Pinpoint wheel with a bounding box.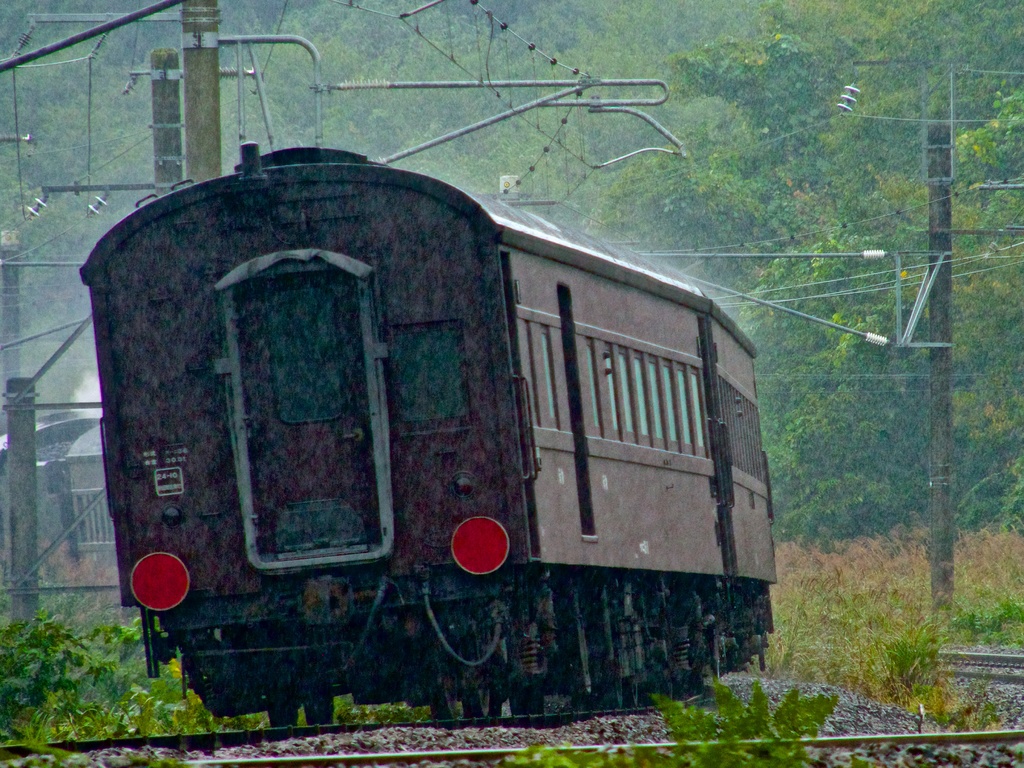
bbox=(625, 676, 641, 708).
